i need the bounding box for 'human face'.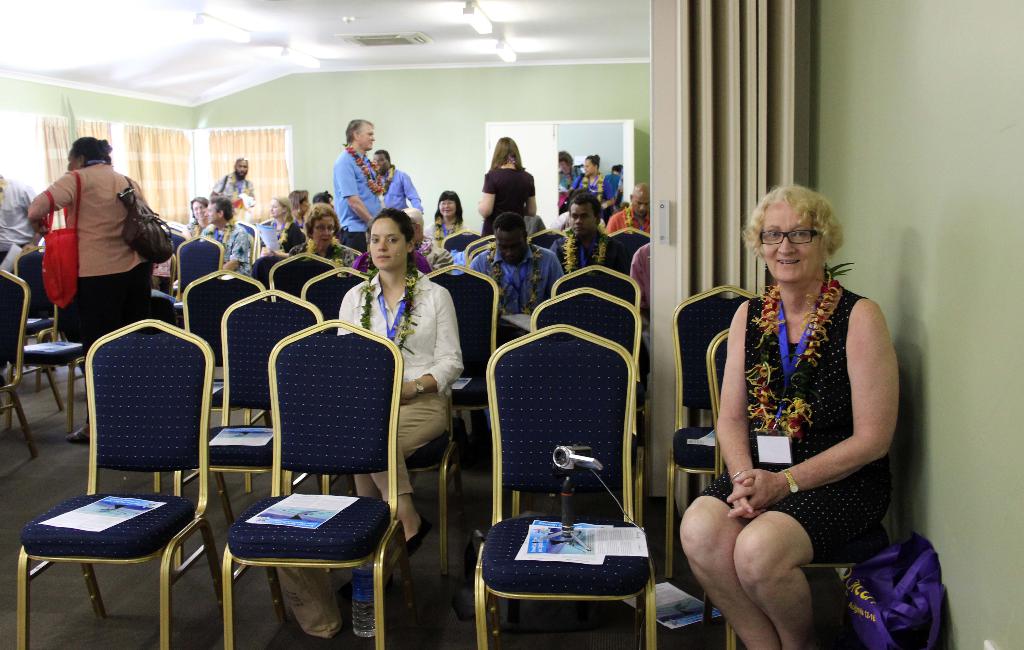
Here it is: locate(206, 200, 219, 224).
